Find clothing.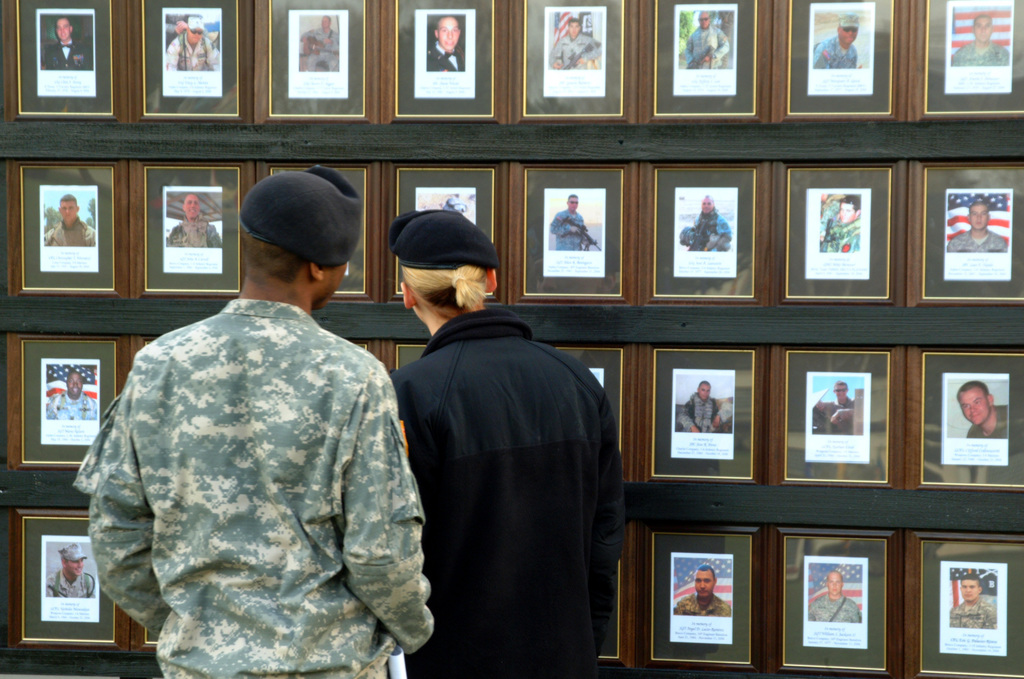
locate(947, 228, 1007, 250).
